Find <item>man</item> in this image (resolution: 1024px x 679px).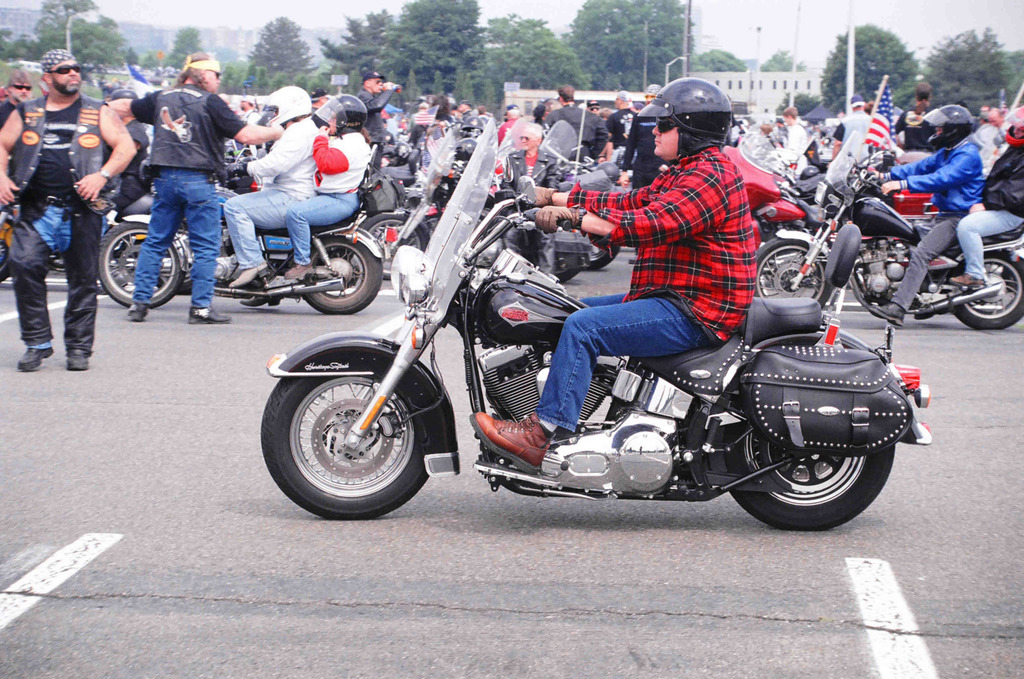
(left=856, top=103, right=988, bottom=324).
